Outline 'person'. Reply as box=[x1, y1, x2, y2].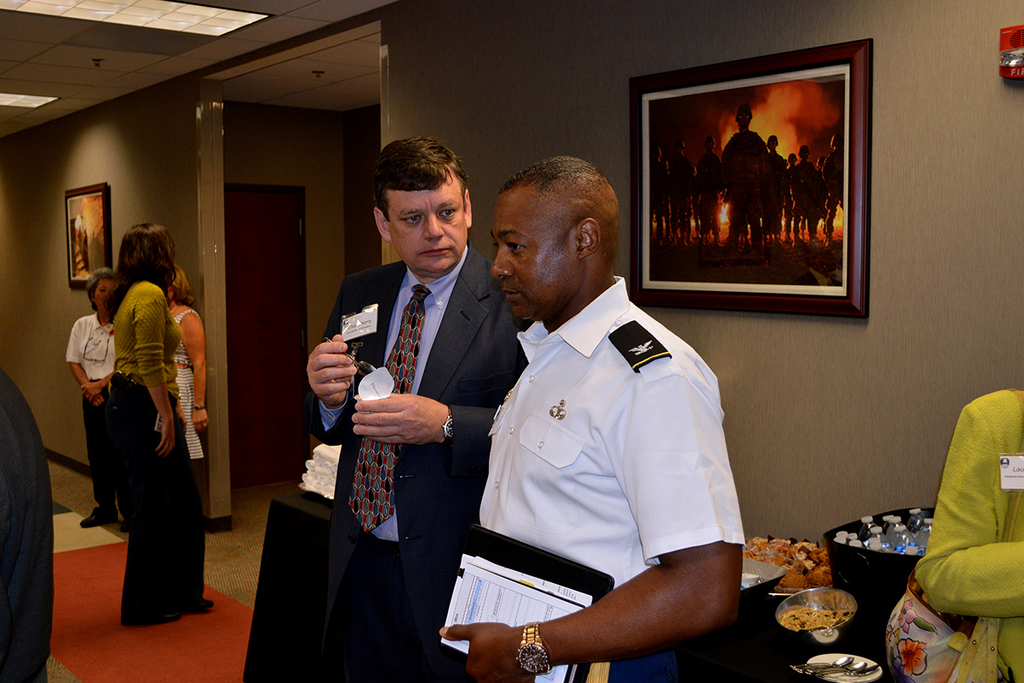
box=[437, 159, 750, 682].
